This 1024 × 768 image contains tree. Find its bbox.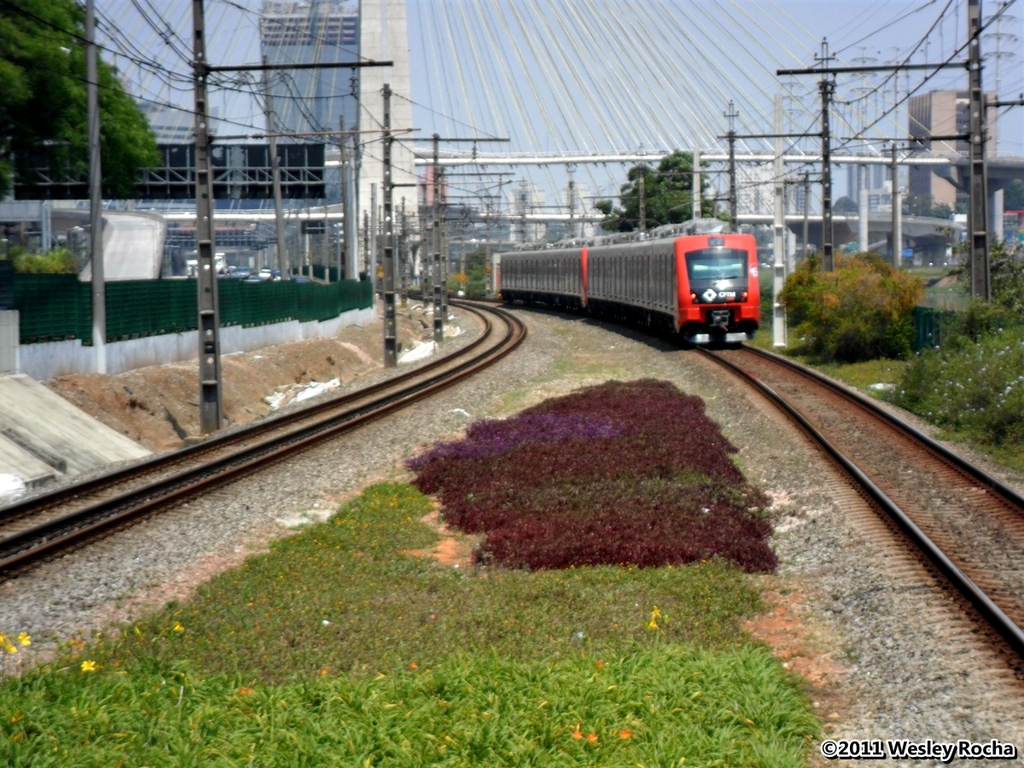
Rect(598, 146, 739, 234).
